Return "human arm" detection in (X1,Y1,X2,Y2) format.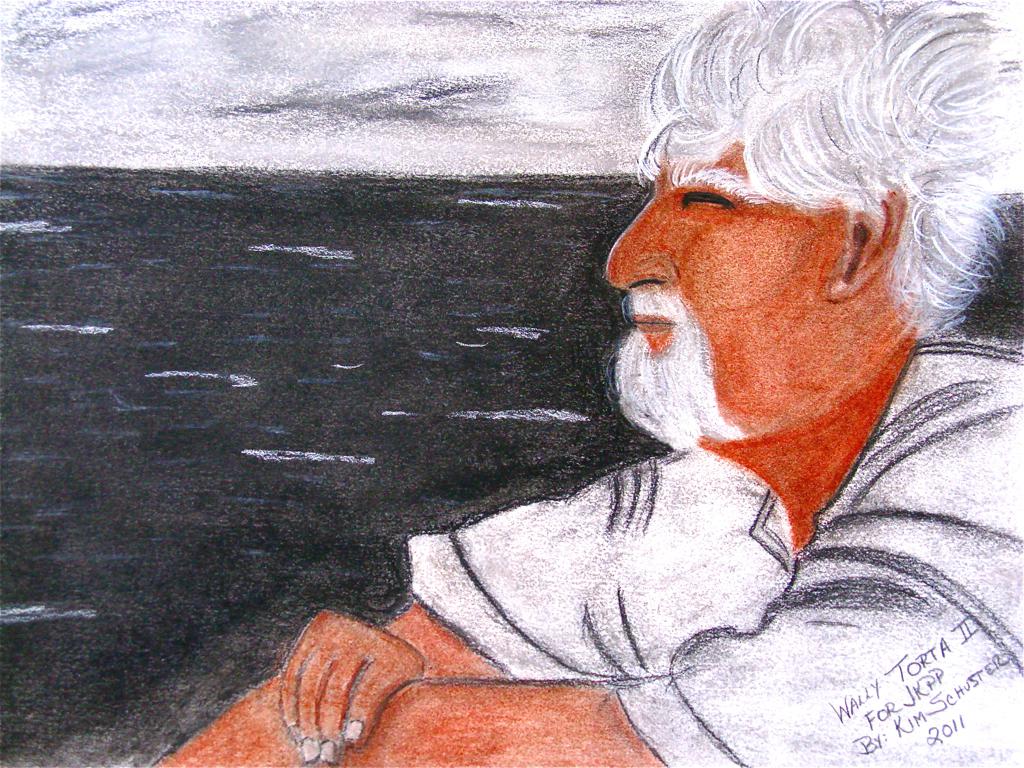
(281,598,508,760).
